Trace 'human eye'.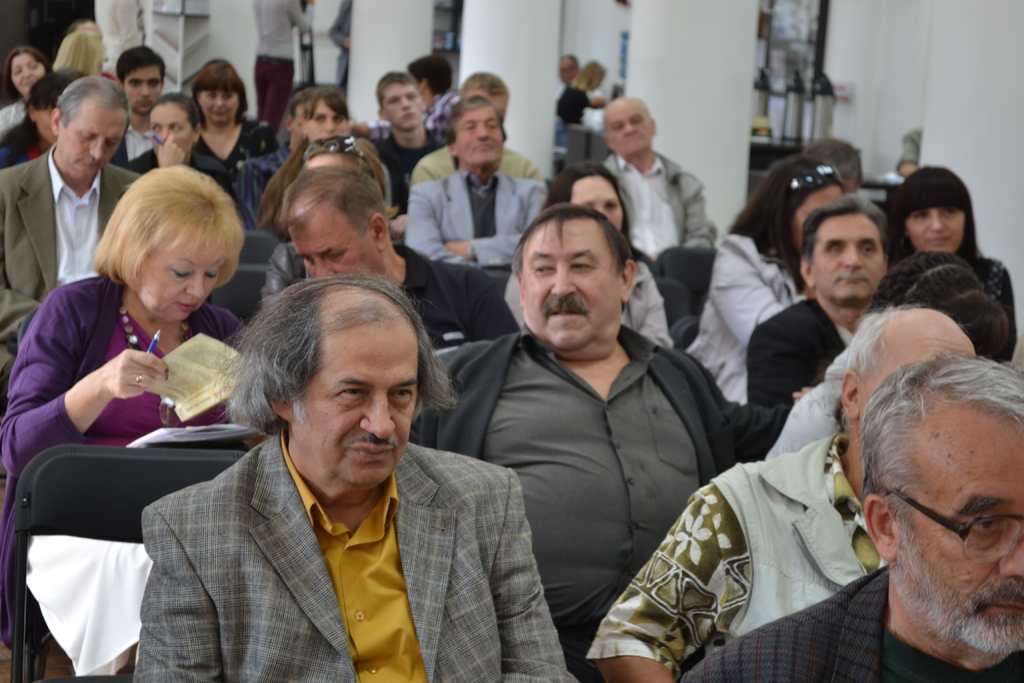
Traced to crop(132, 82, 142, 87).
